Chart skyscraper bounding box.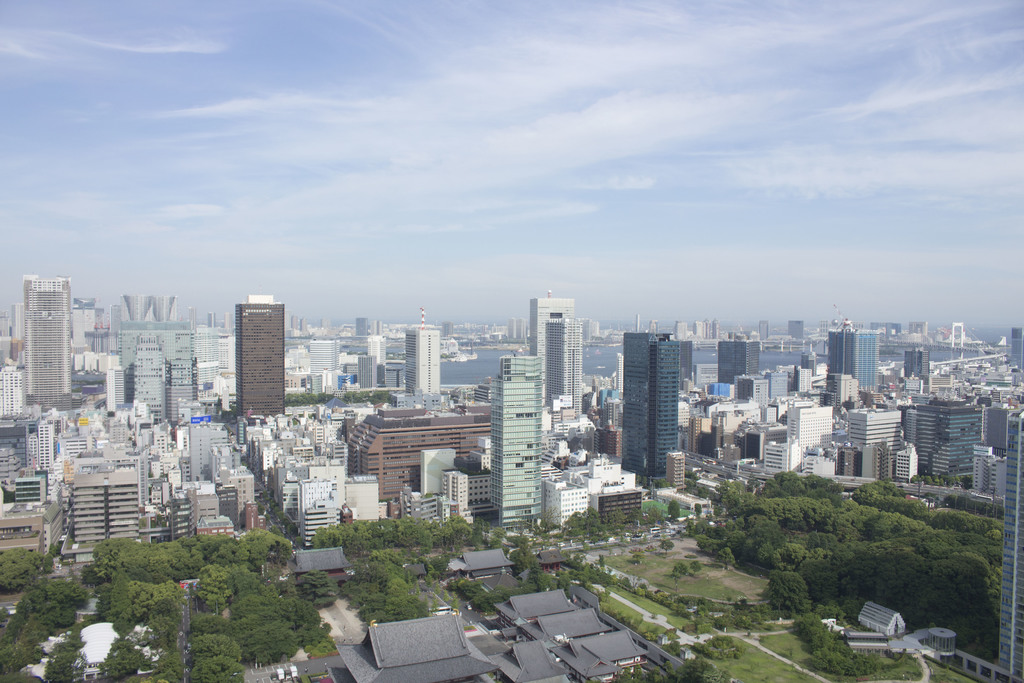
Charted: pyautogui.locateOnScreen(1010, 327, 1023, 375).
